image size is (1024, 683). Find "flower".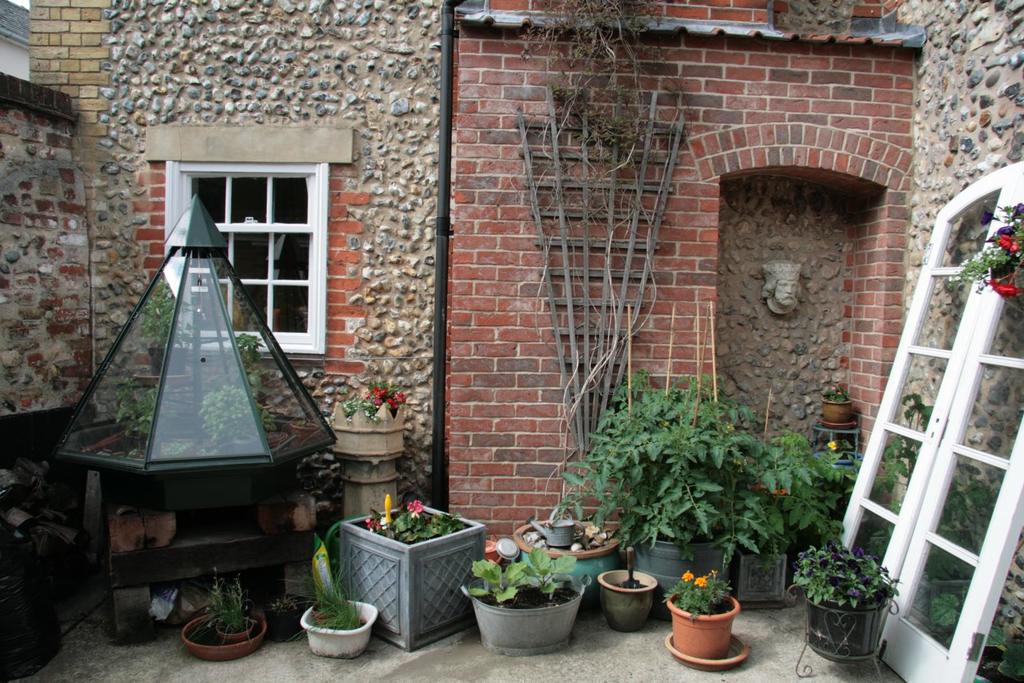
box(826, 440, 836, 454).
